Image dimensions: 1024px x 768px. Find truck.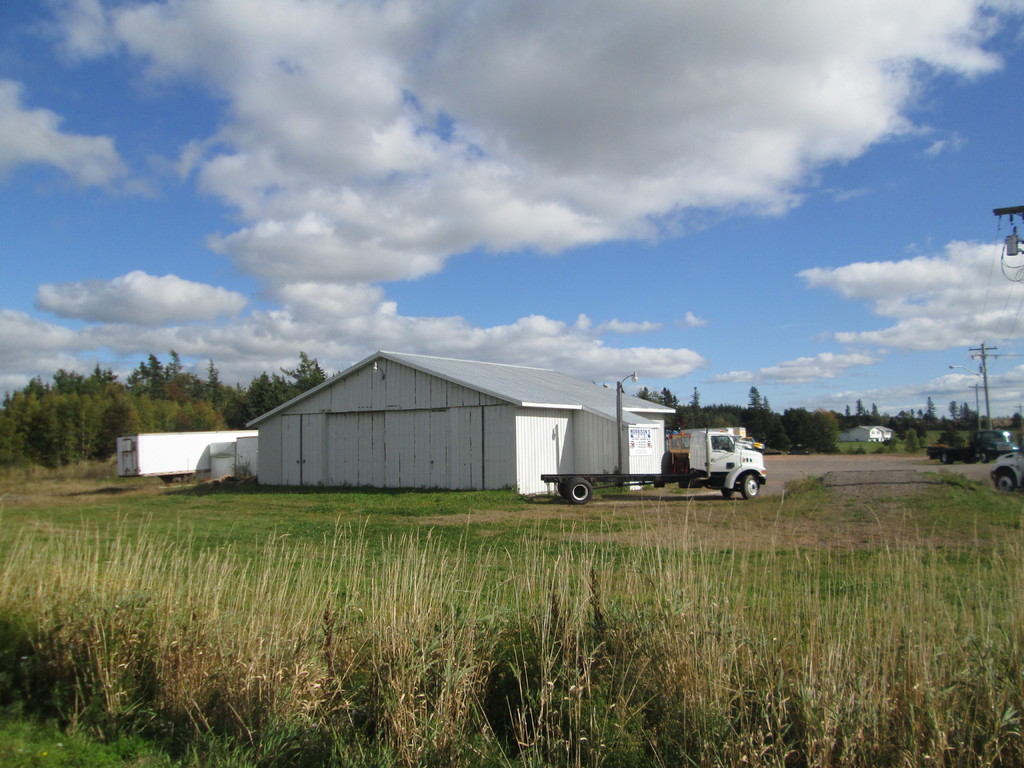
<region>922, 426, 1017, 468</region>.
